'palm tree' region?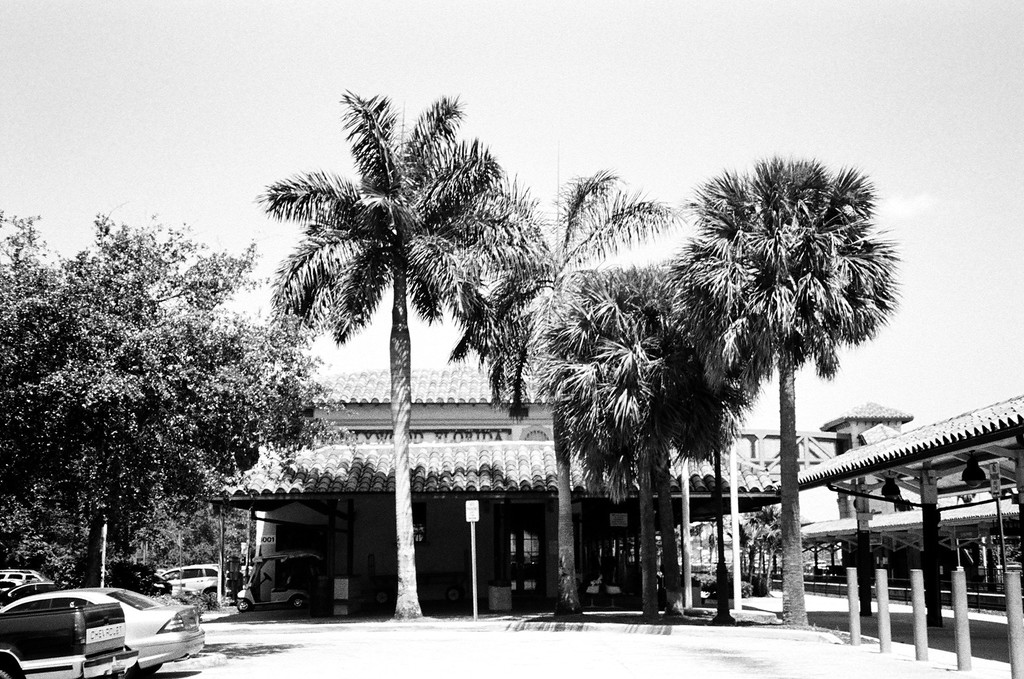
bbox=(271, 95, 525, 561)
